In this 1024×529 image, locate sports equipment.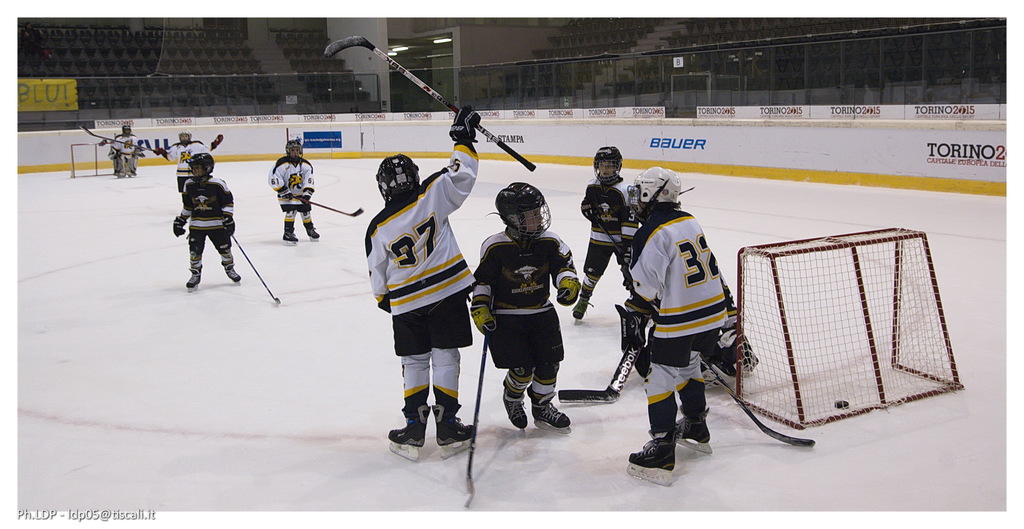
Bounding box: 228:232:281:304.
